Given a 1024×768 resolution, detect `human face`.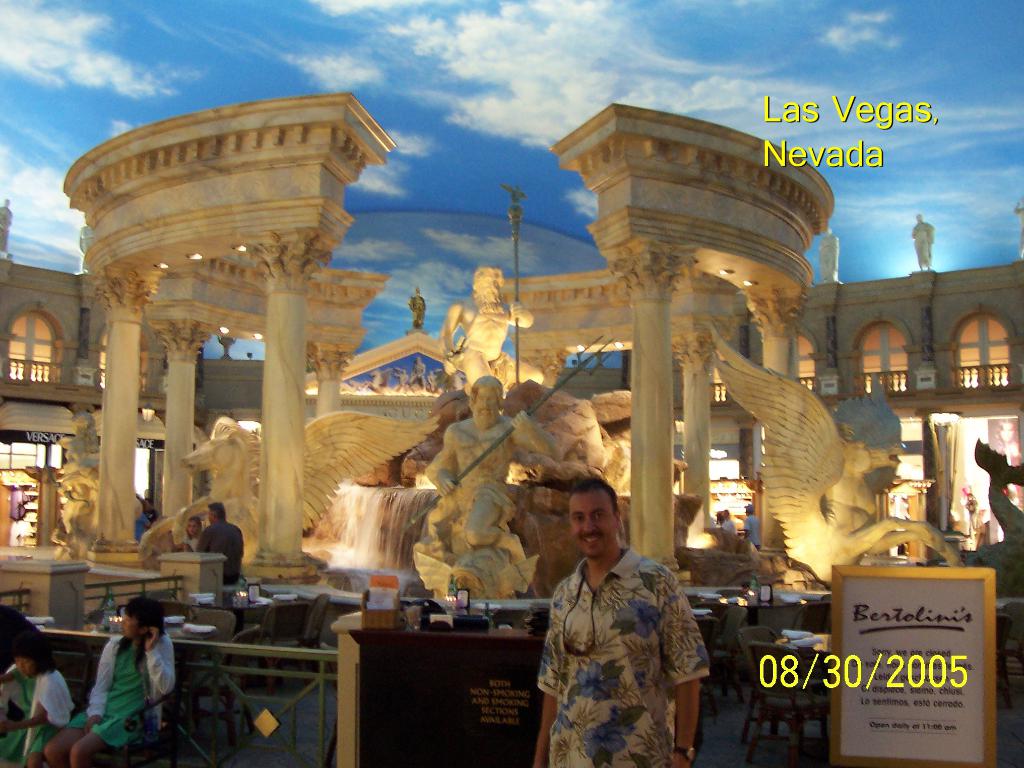
120, 611, 136, 640.
